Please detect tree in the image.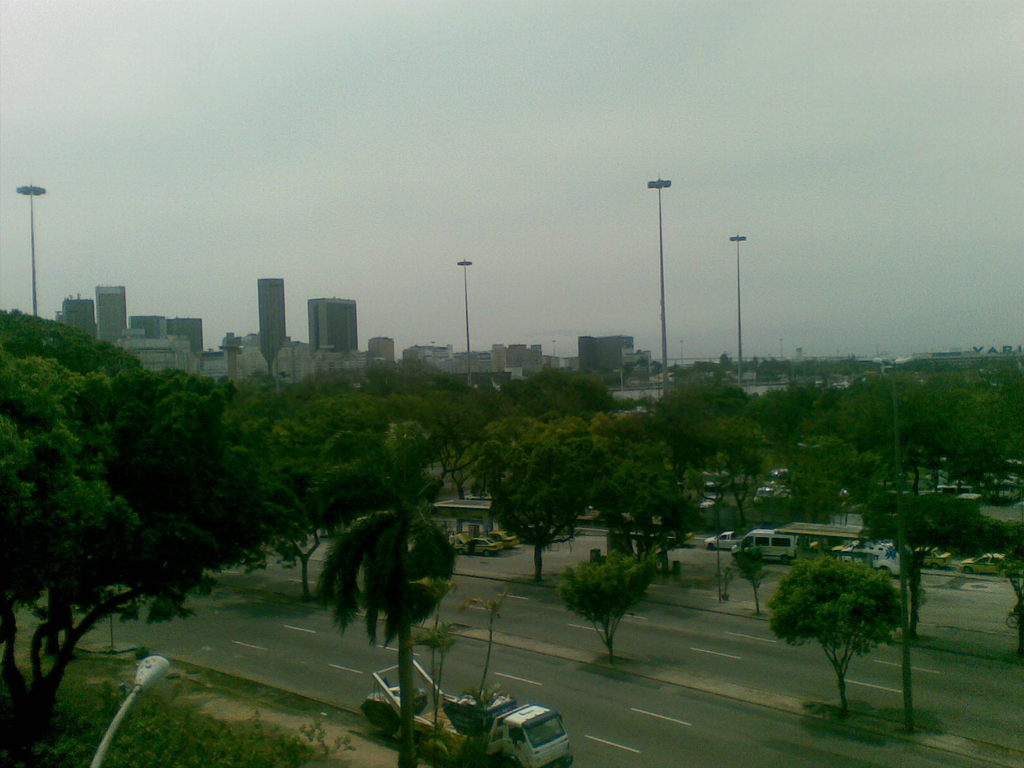
{"x1": 774, "y1": 532, "x2": 925, "y2": 717}.
